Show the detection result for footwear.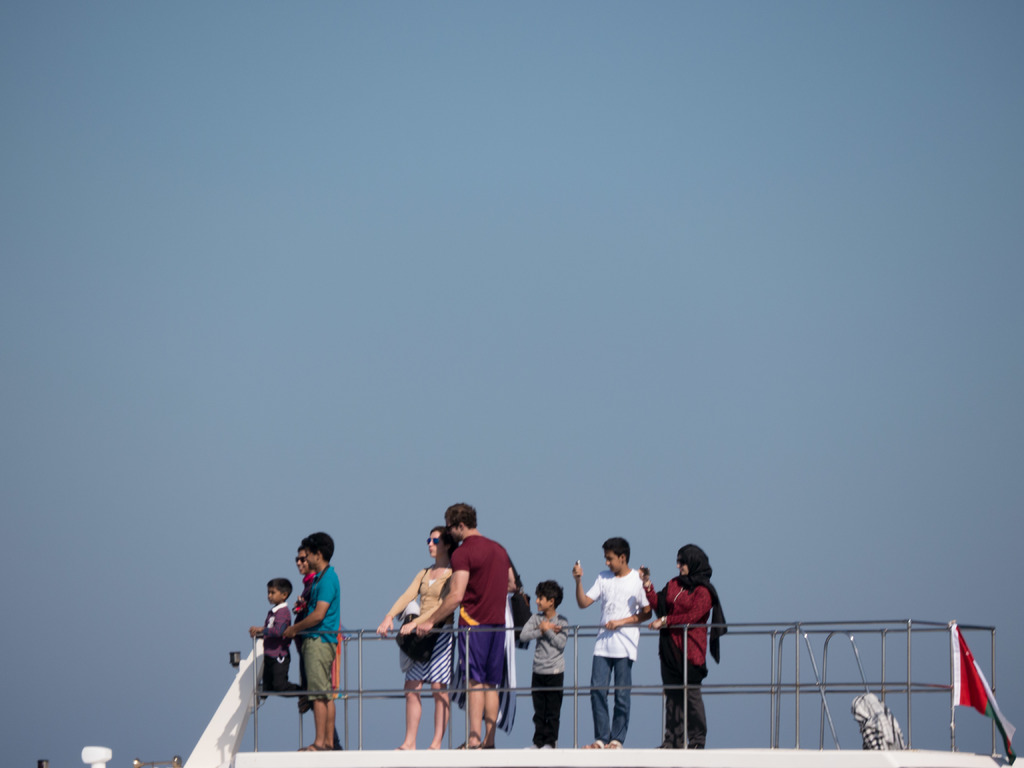
584:737:602:748.
